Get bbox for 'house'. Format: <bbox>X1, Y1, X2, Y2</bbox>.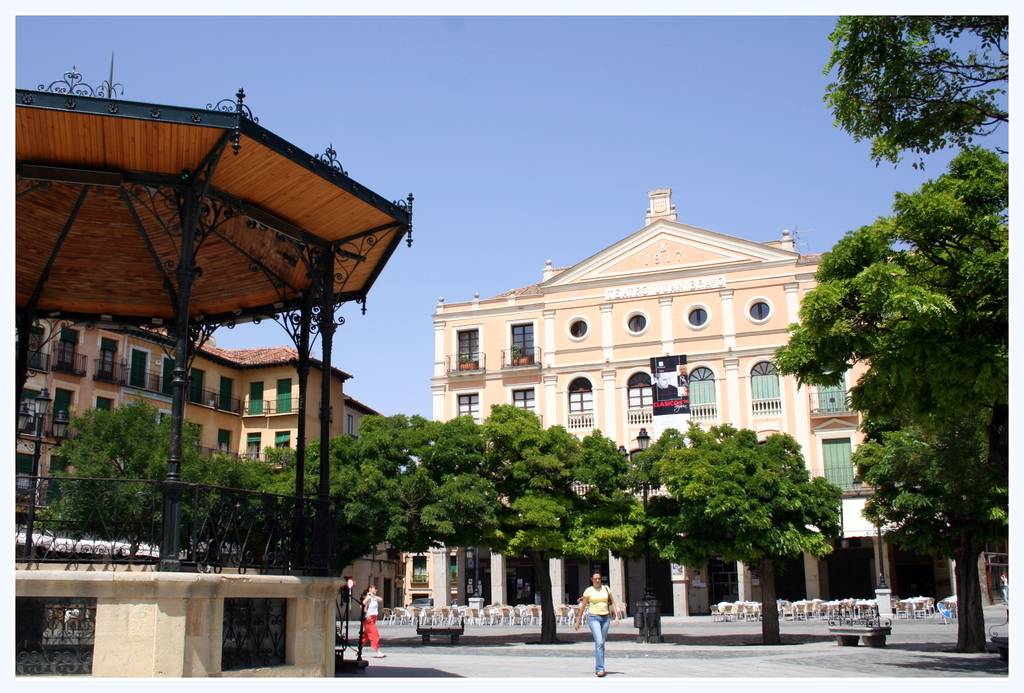
<bbox>6, 296, 412, 692</bbox>.
